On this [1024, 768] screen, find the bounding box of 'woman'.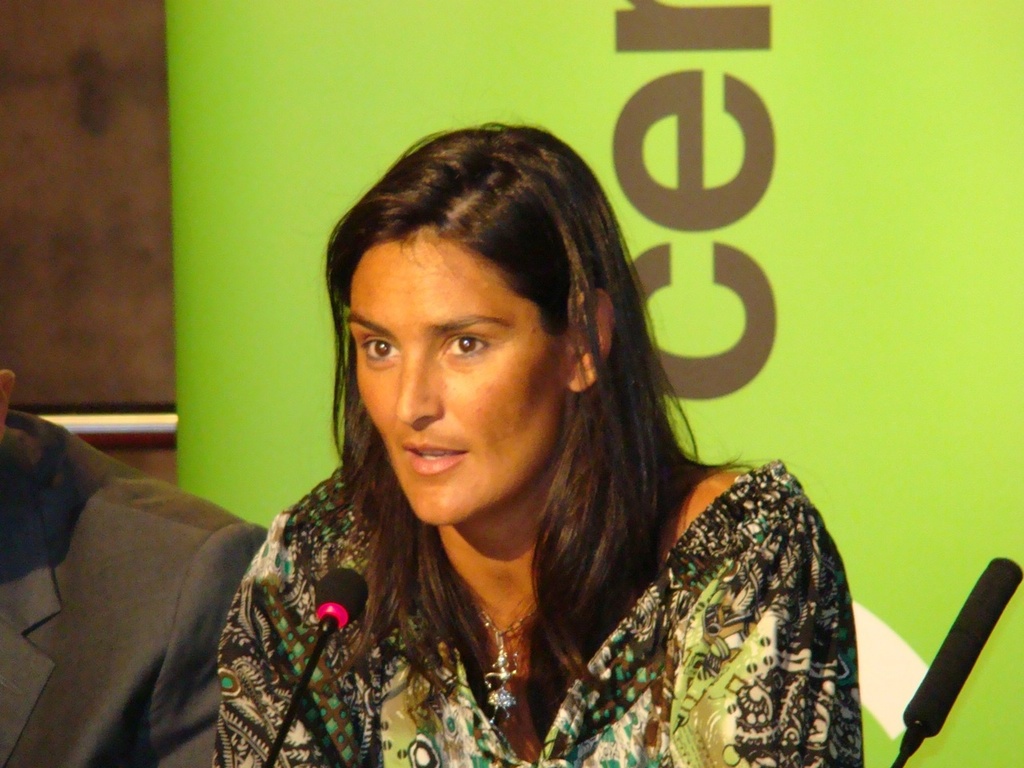
Bounding box: Rect(208, 120, 862, 767).
